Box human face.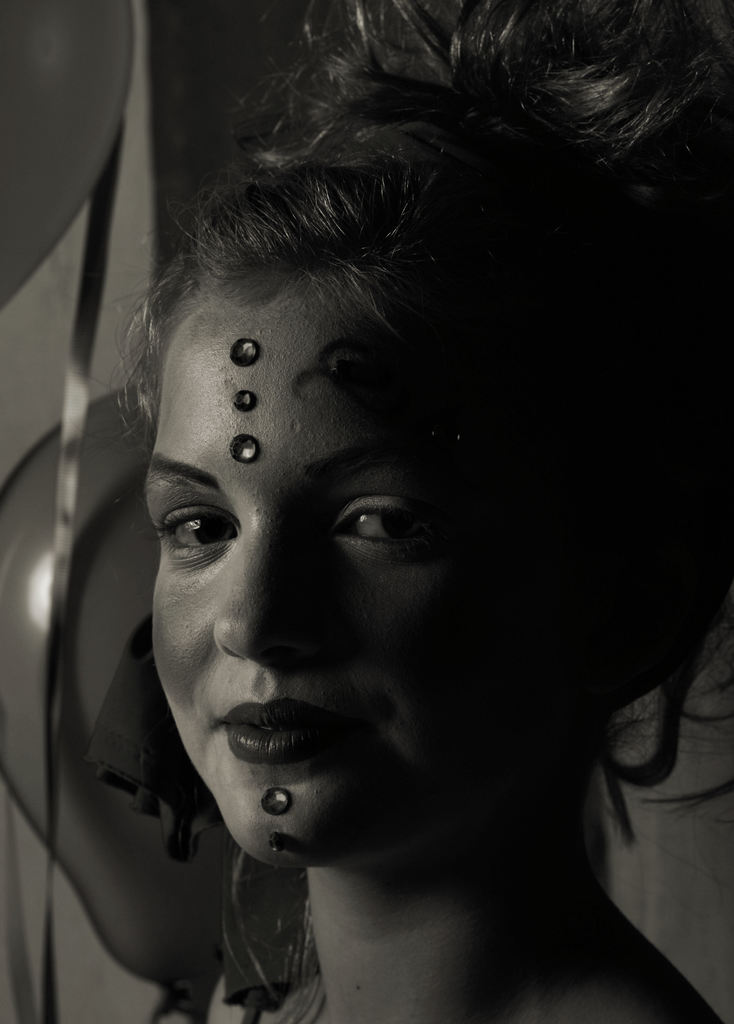
(x1=137, y1=275, x2=527, y2=856).
